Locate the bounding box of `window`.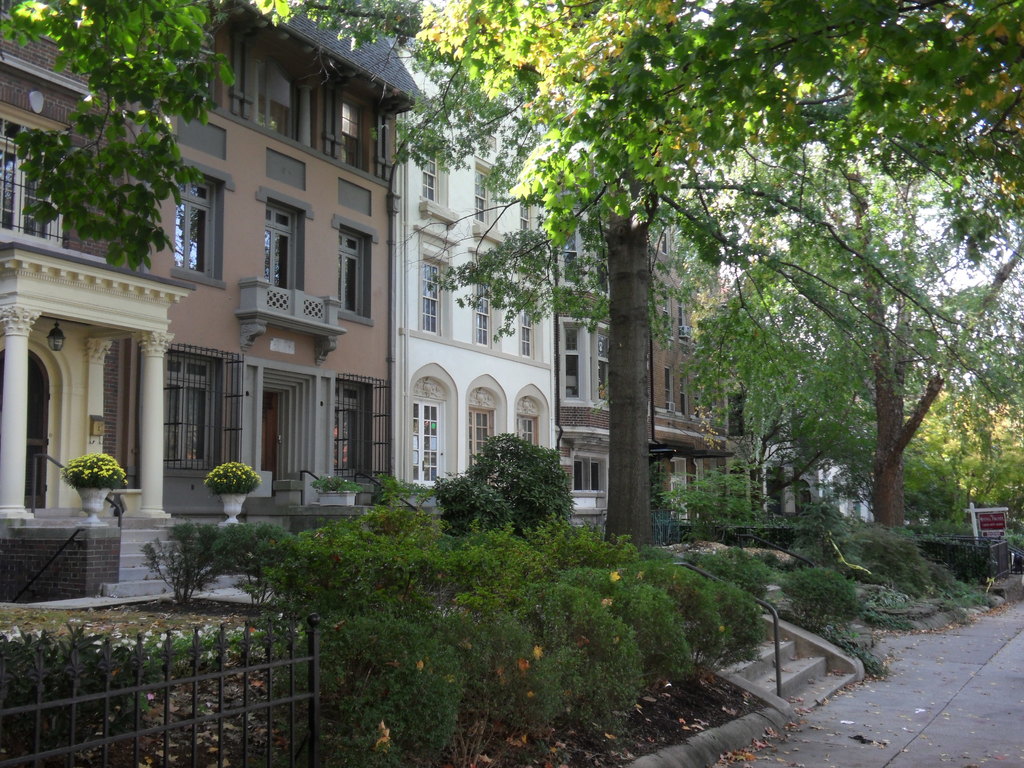
Bounding box: 669,463,685,518.
